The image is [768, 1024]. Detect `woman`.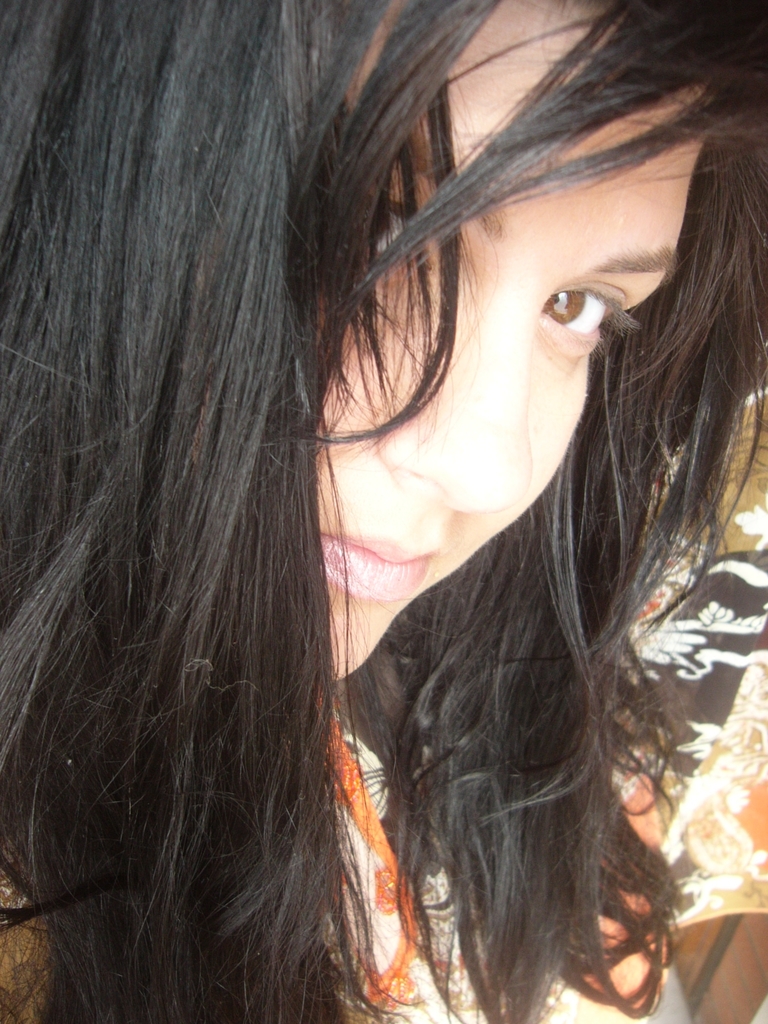
Detection: [x1=83, y1=6, x2=743, y2=1023].
